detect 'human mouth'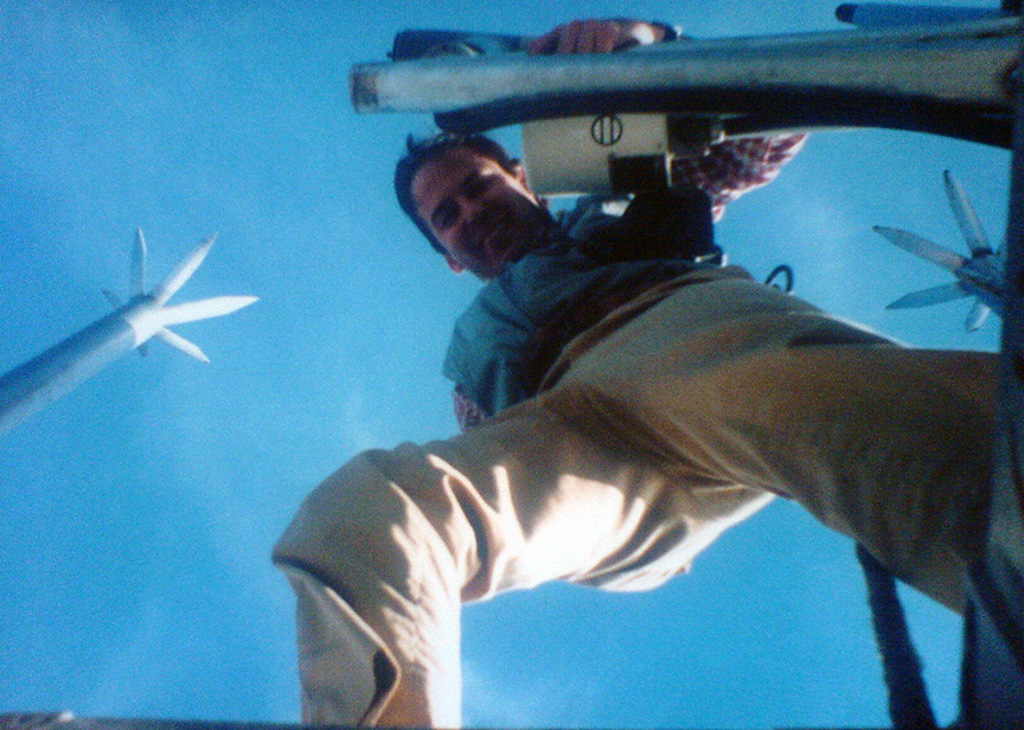
{"left": 483, "top": 215, "right": 508, "bottom": 252}
